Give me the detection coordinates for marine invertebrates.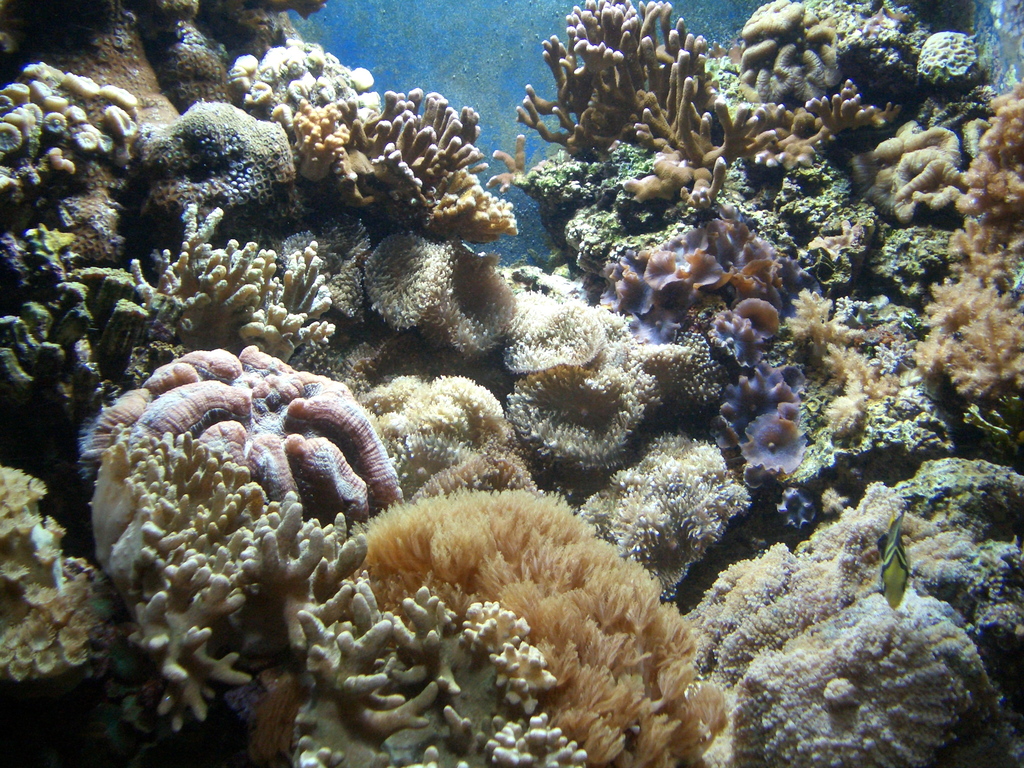
select_region(505, 351, 694, 479).
